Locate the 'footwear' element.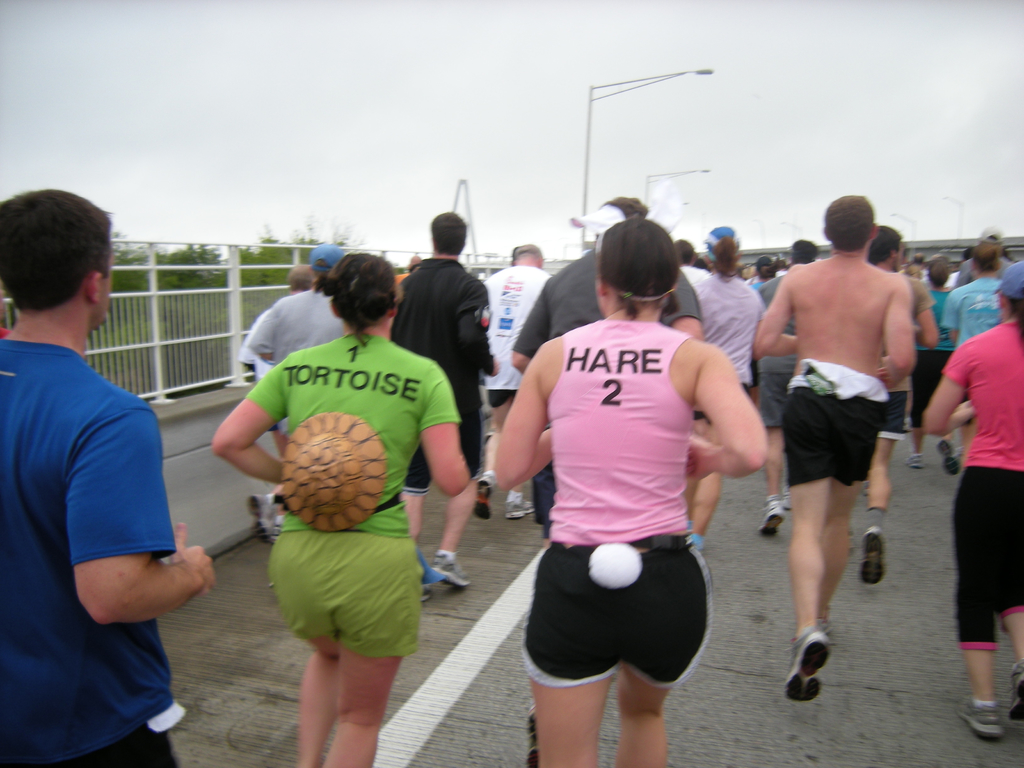
Element bbox: box(938, 442, 963, 479).
